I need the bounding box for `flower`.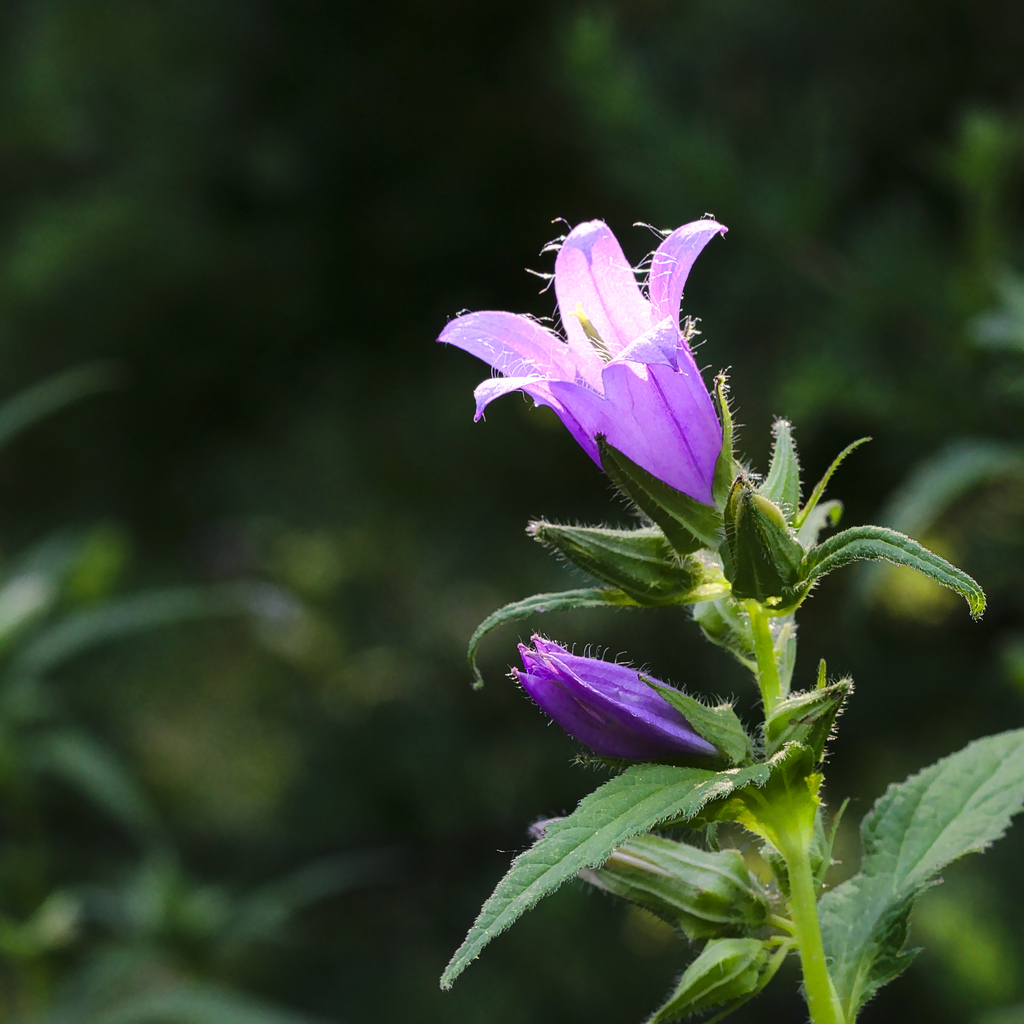
Here it is: select_region(514, 633, 750, 771).
